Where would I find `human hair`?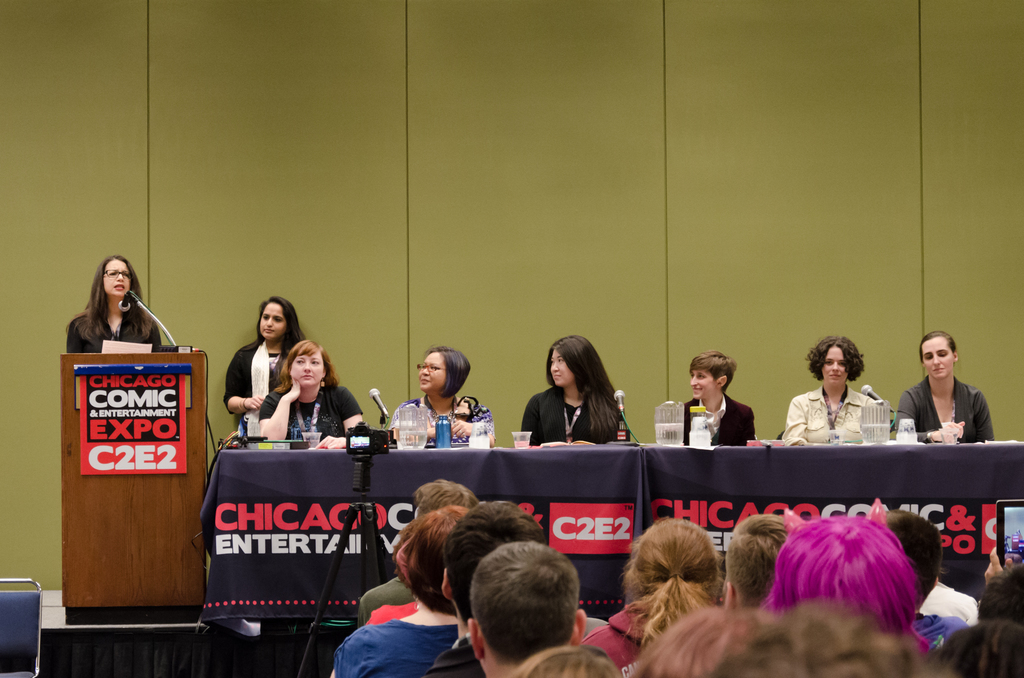
At l=921, t=335, r=955, b=359.
